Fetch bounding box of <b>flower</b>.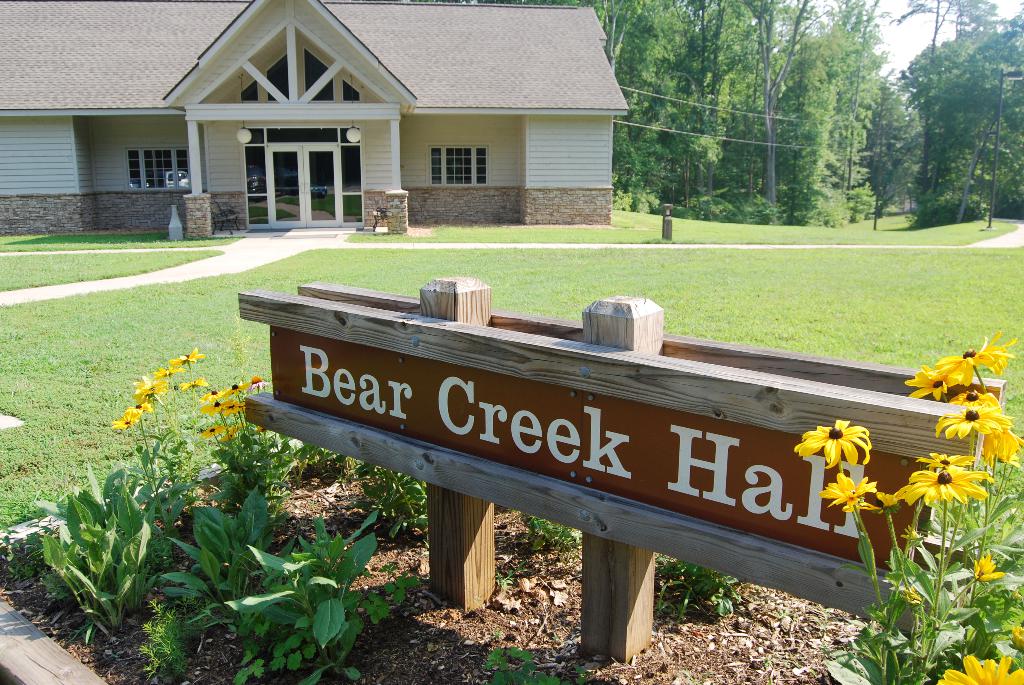
Bbox: select_region(815, 473, 872, 520).
